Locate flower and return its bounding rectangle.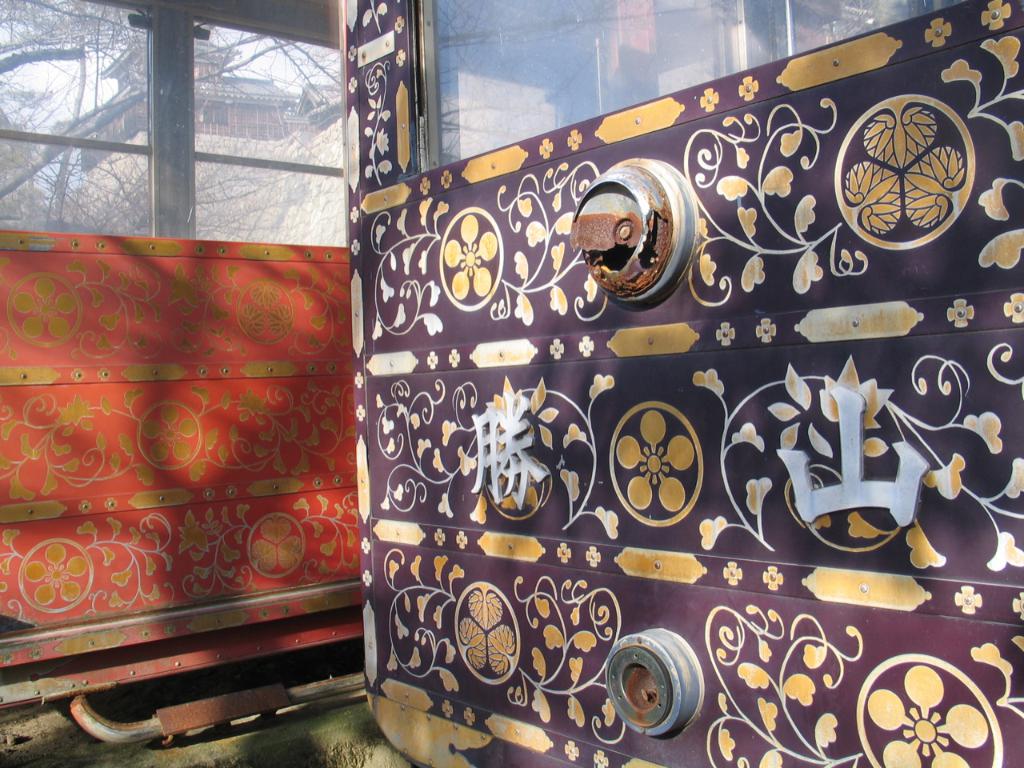
region(585, 546, 602, 568).
